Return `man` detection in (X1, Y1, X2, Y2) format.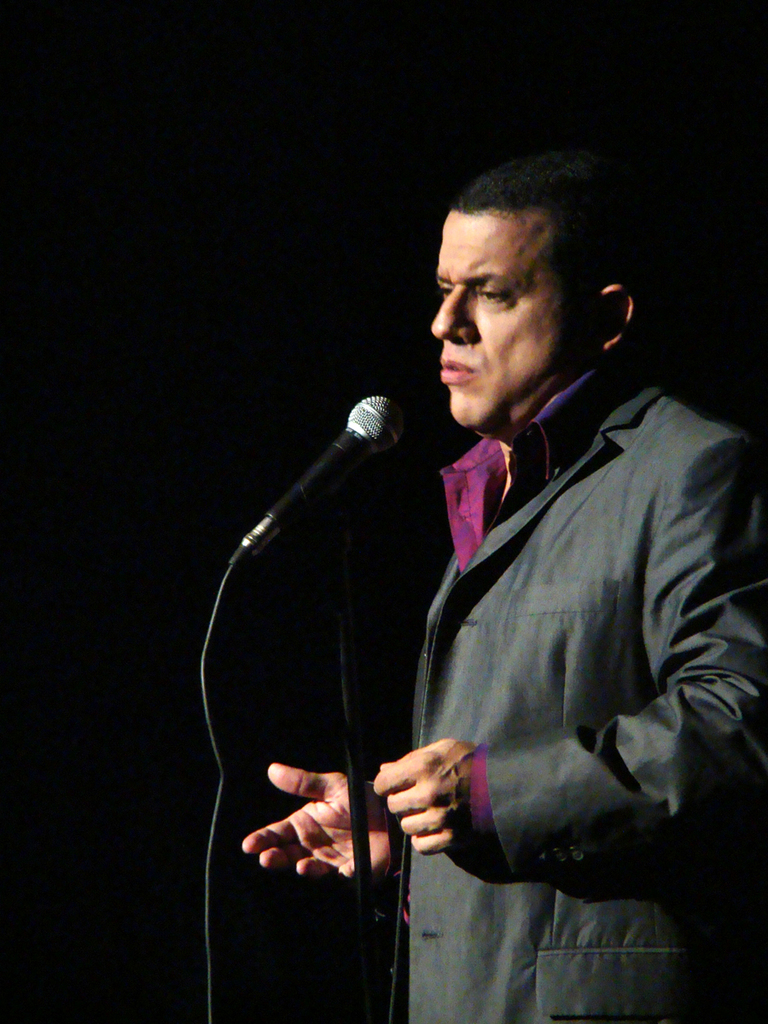
(301, 150, 738, 998).
